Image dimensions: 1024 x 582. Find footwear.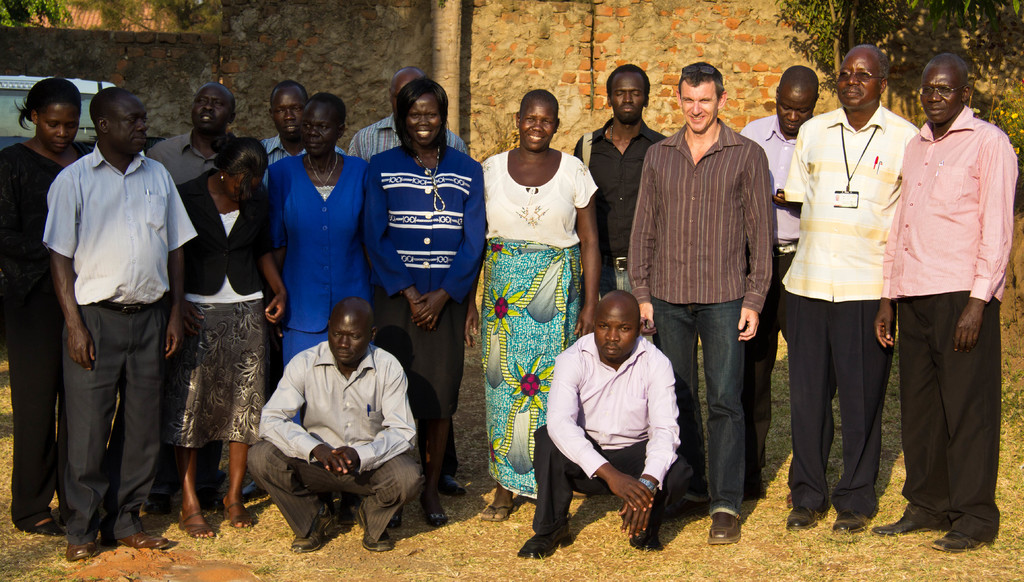
417:491:446:524.
